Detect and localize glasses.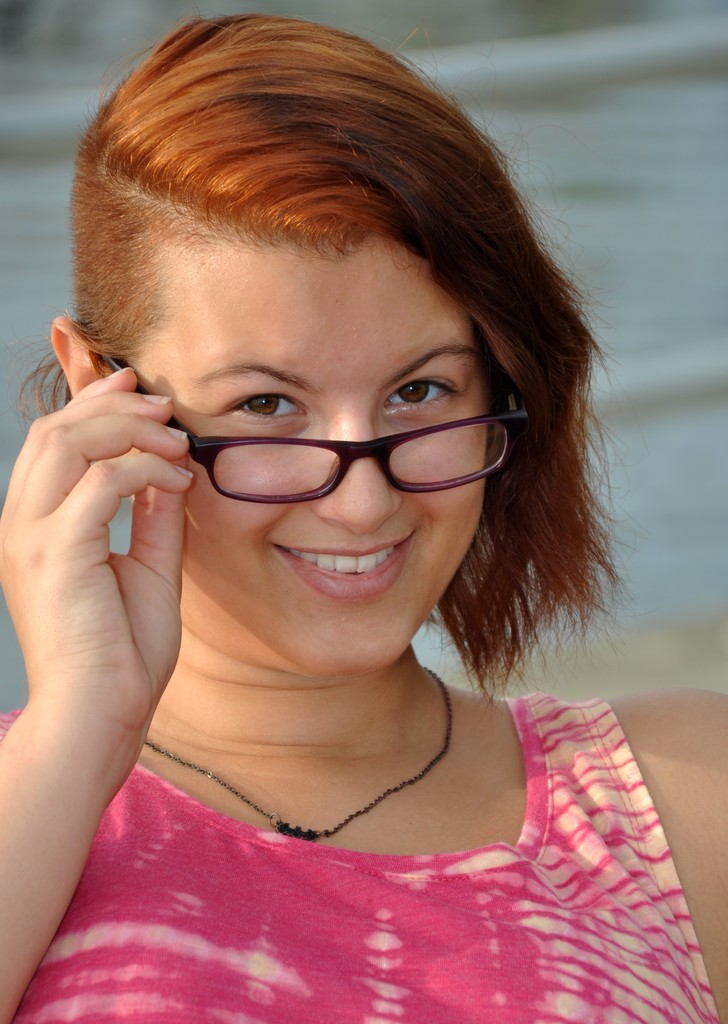
Localized at box=[63, 319, 515, 512].
